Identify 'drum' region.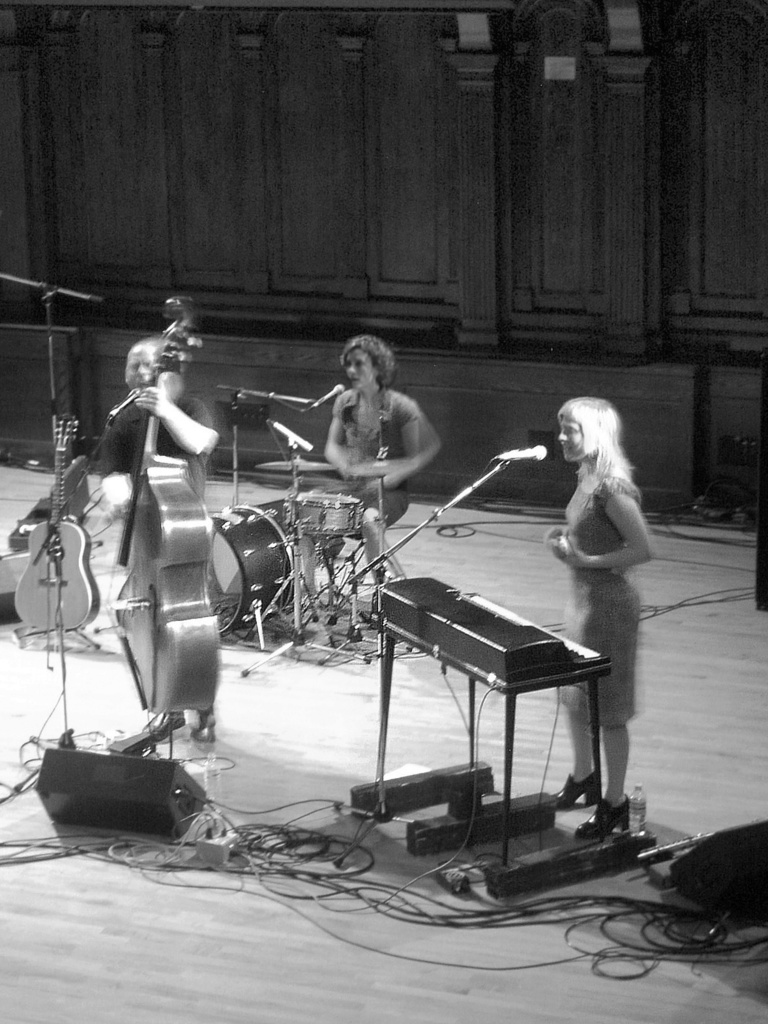
Region: bbox(205, 505, 286, 642).
